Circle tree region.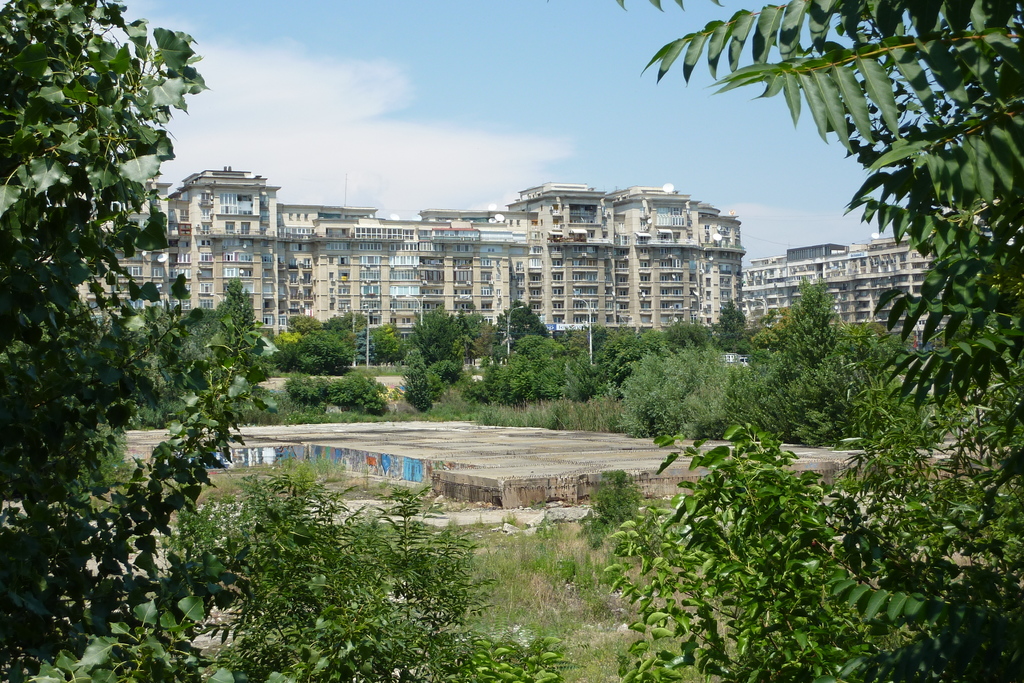
Region: {"x1": 585, "y1": 2, "x2": 1023, "y2": 673}.
